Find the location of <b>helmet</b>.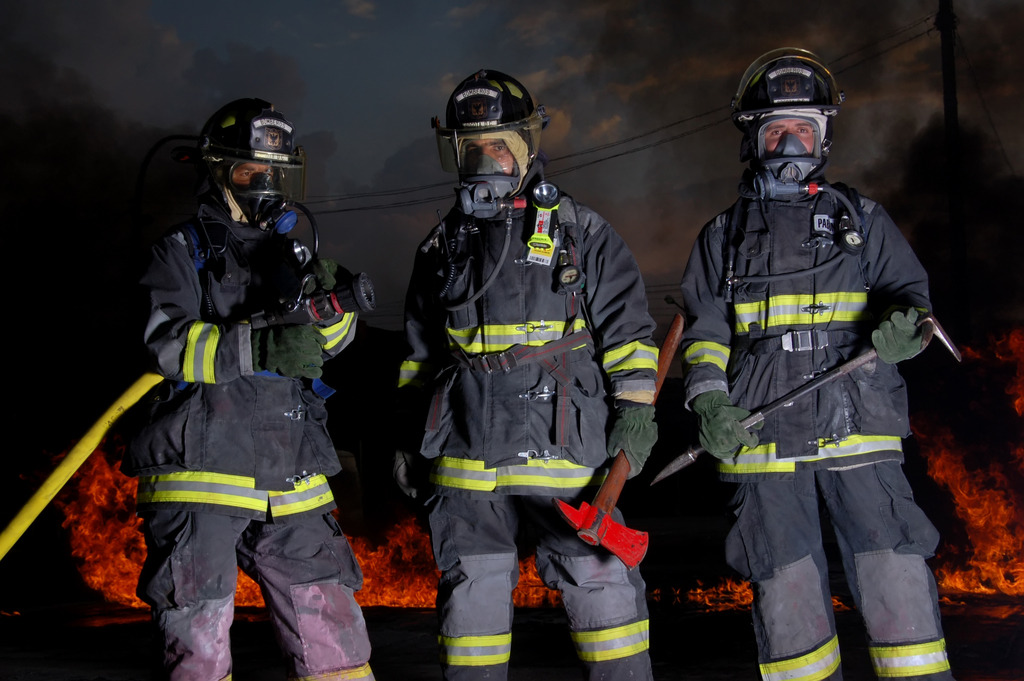
Location: [426,63,550,229].
